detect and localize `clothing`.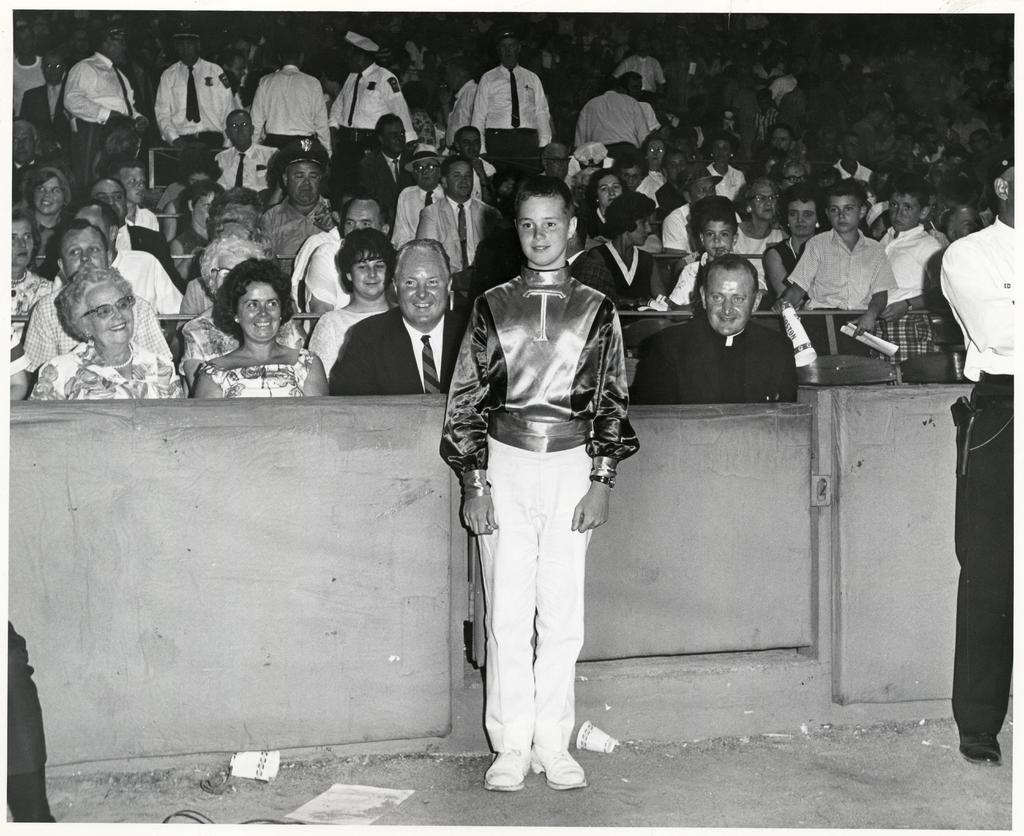
Localized at l=472, t=64, r=554, b=166.
